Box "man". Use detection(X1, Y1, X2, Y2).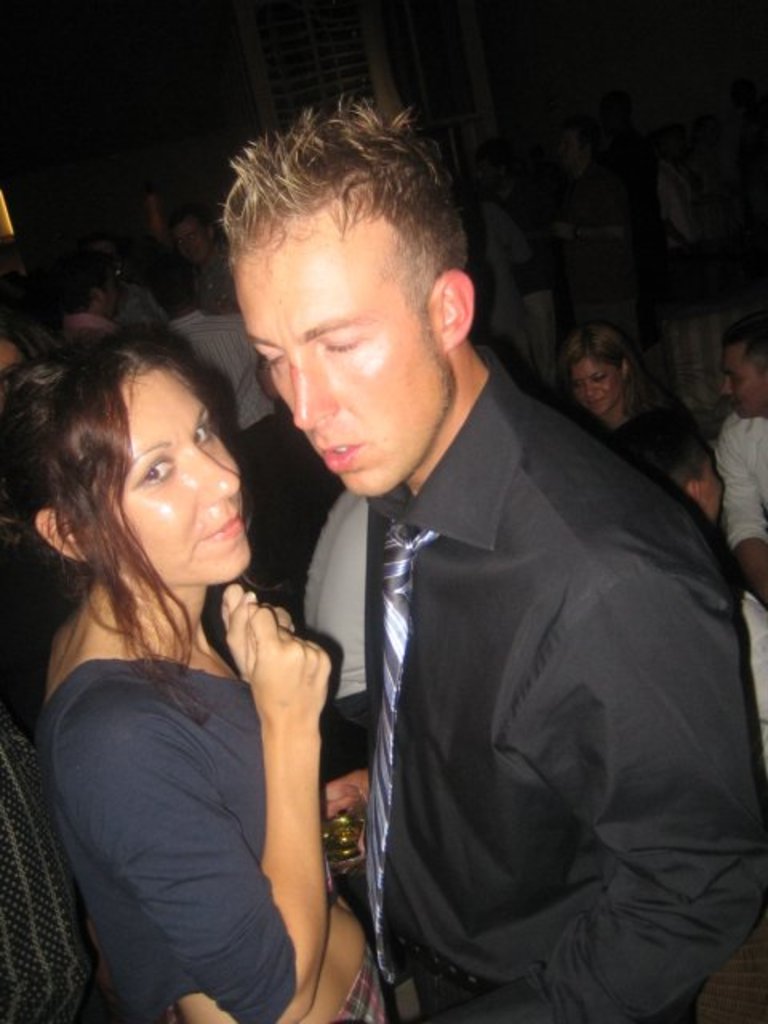
detection(50, 251, 123, 338).
